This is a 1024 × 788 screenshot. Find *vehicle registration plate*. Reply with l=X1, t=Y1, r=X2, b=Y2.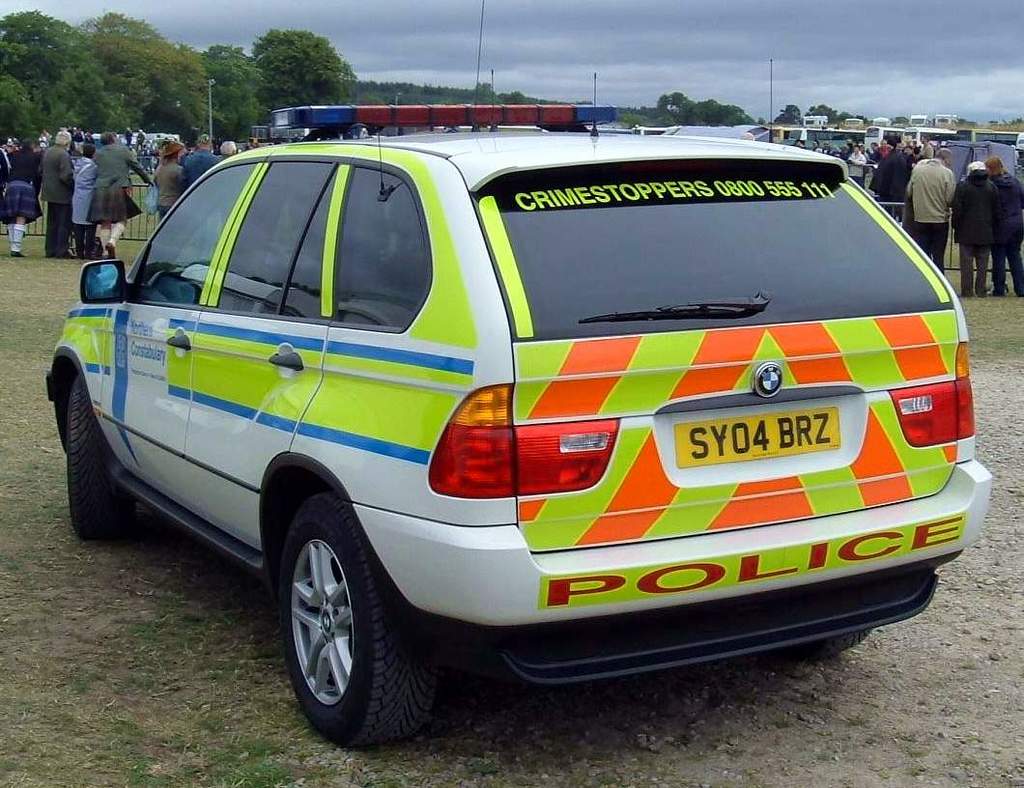
l=674, t=405, r=841, b=466.
